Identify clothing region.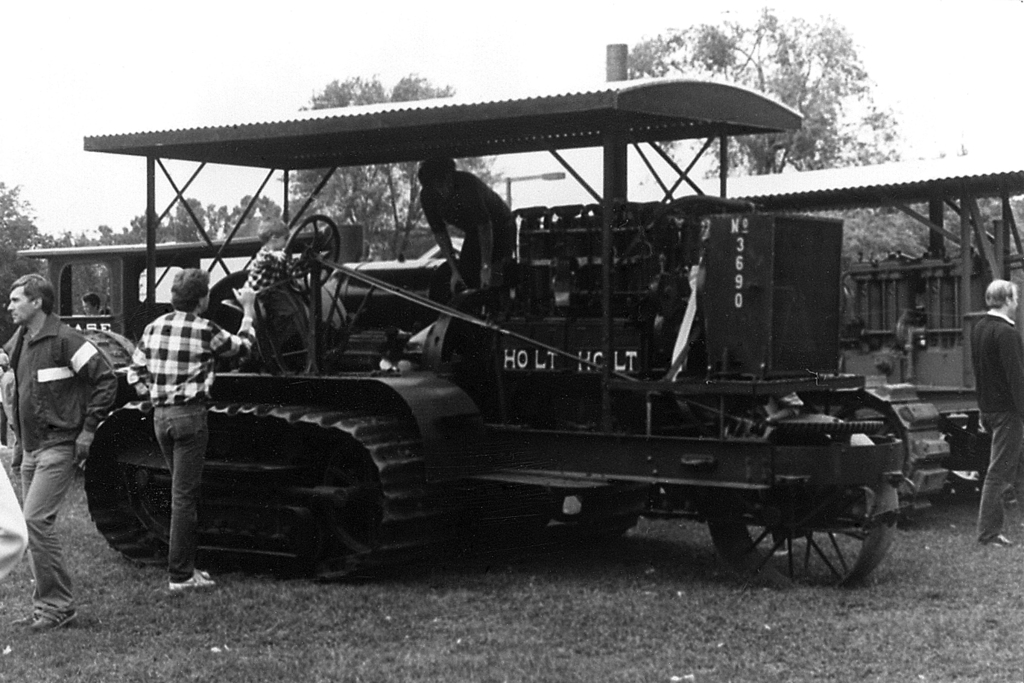
Region: (left=970, top=301, right=1023, bottom=547).
